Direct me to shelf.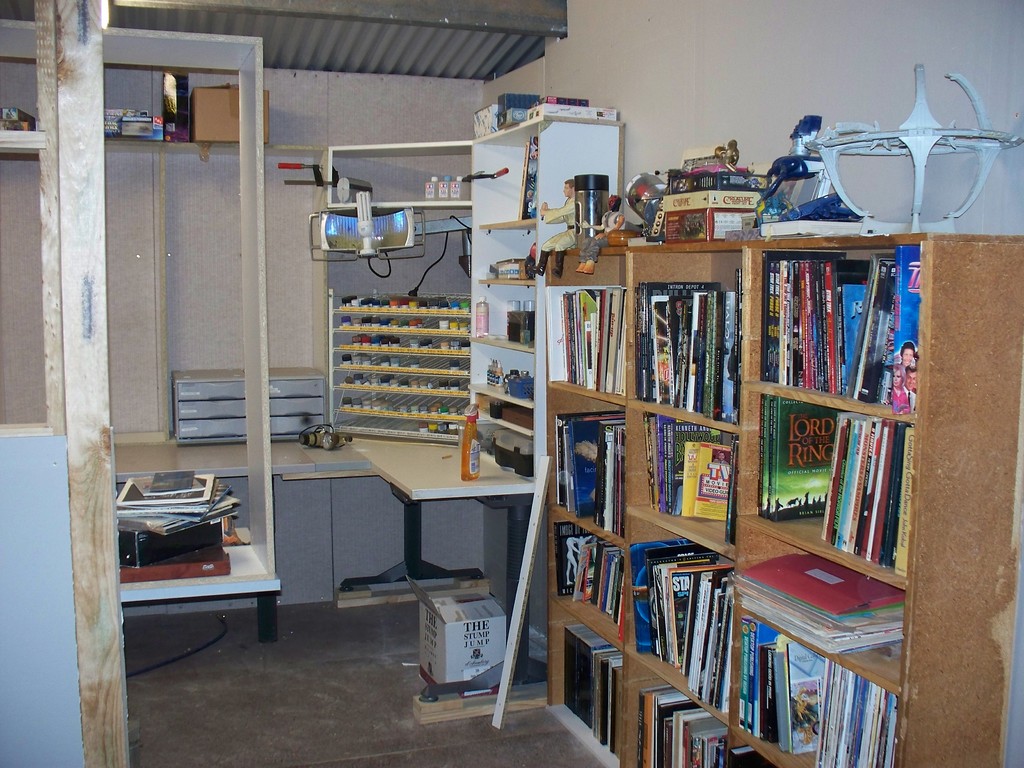
Direction: (x1=611, y1=674, x2=748, y2=764).
